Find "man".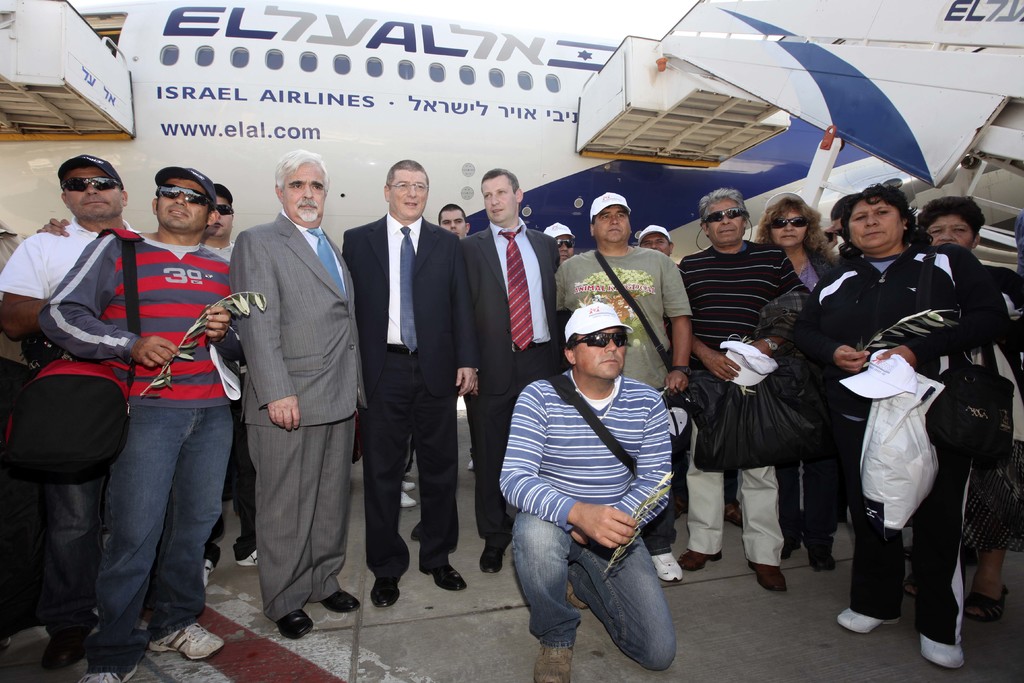
491/304/684/682.
